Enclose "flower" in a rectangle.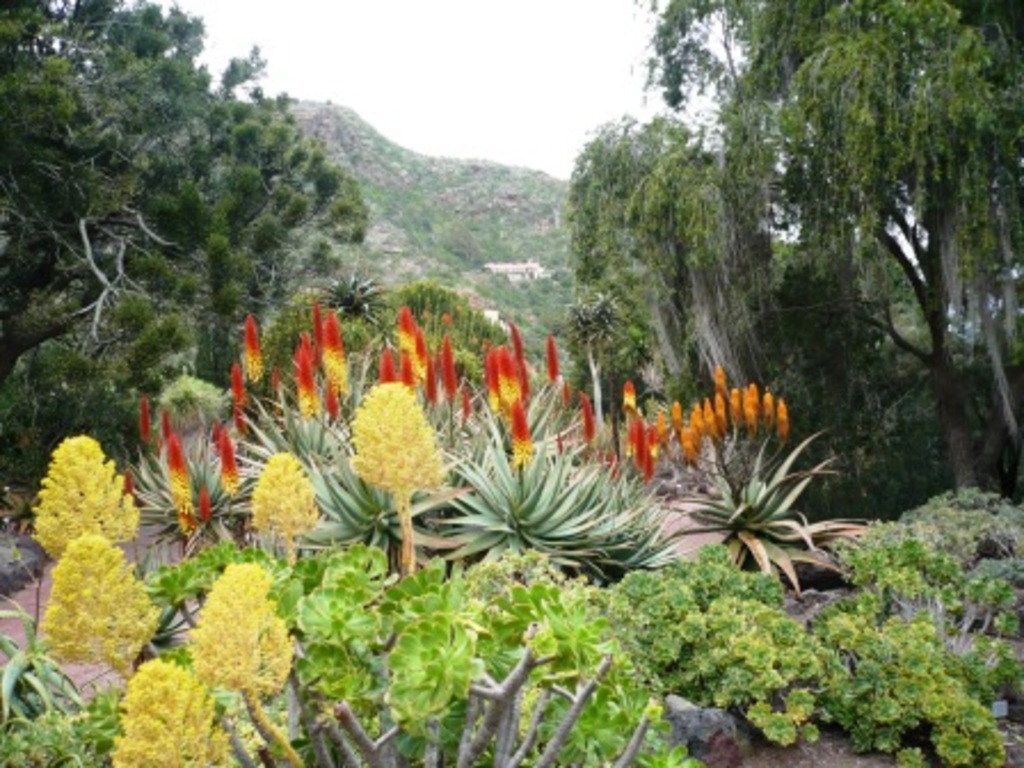
bbox=(34, 528, 162, 686).
